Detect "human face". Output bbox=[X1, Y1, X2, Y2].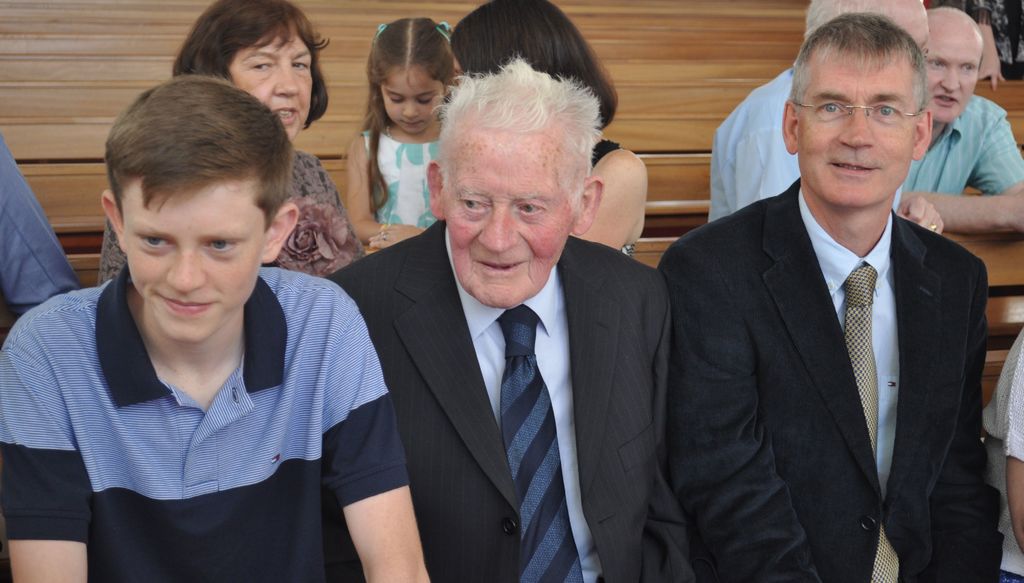
bbox=[923, 23, 979, 119].
